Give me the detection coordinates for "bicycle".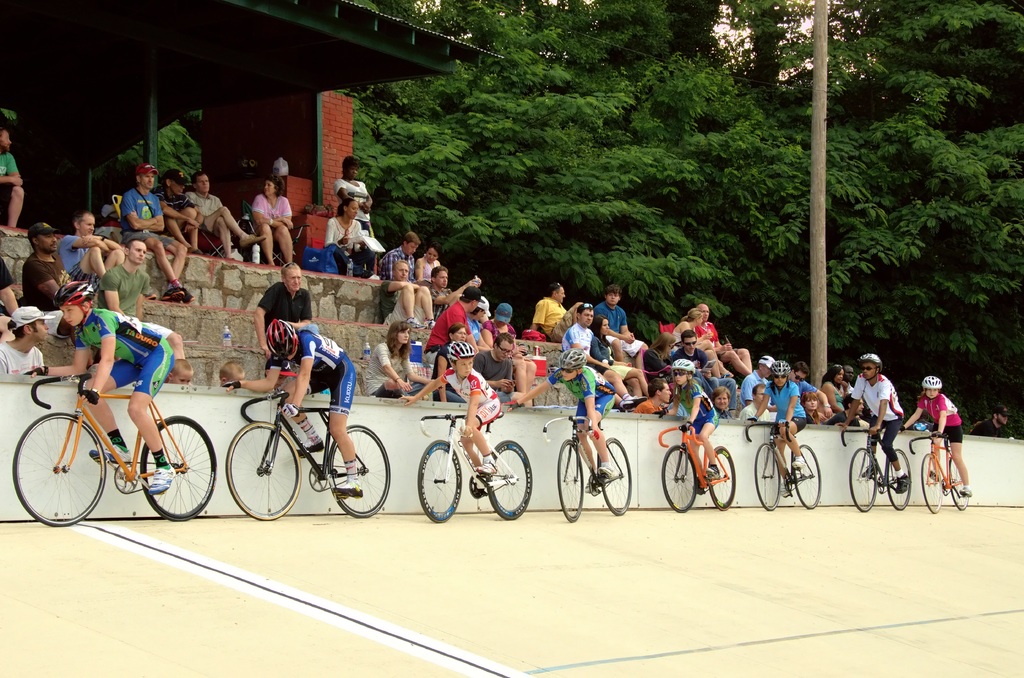
(223,394,393,517).
